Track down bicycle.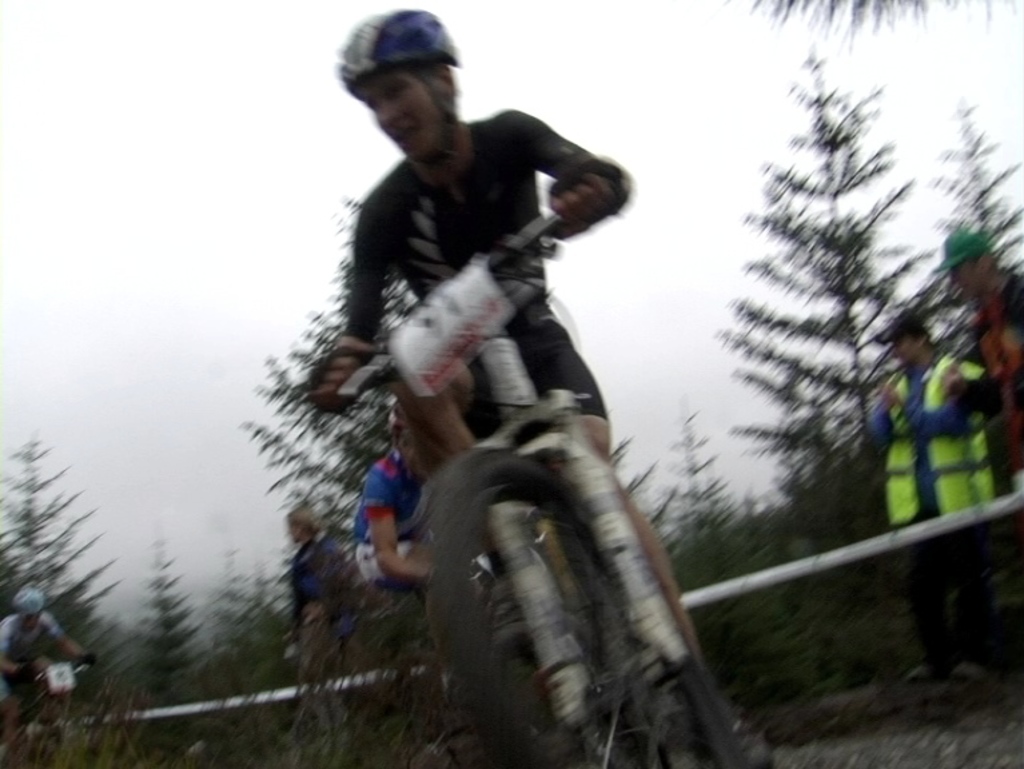
Tracked to region(0, 657, 112, 768).
